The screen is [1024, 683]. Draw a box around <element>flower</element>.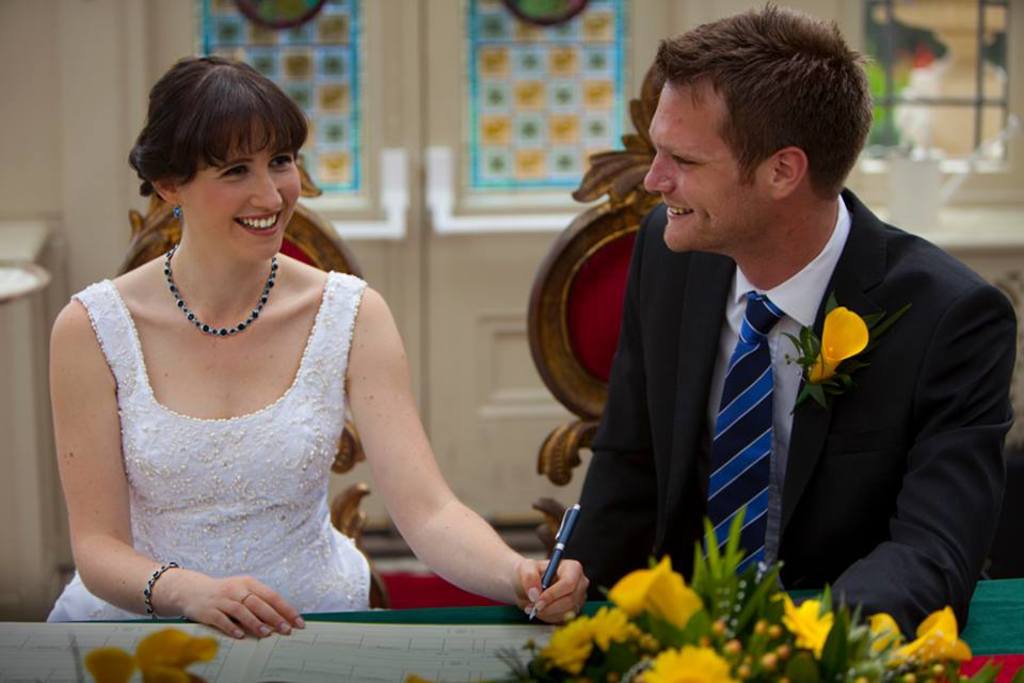
locate(645, 555, 720, 630).
